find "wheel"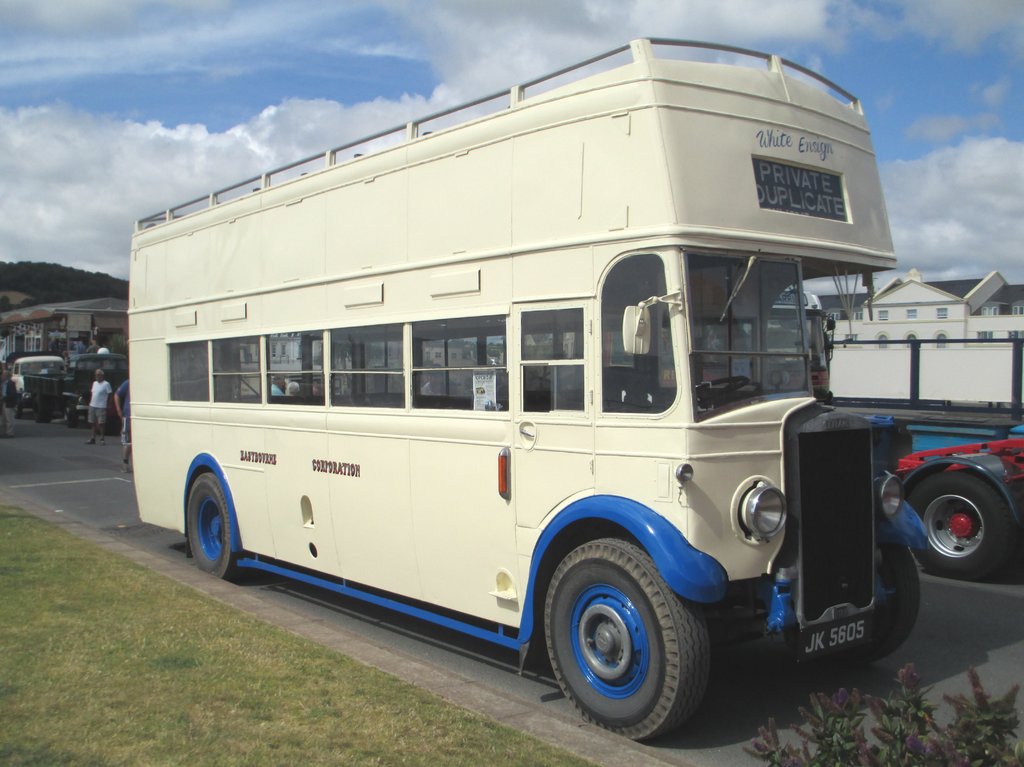
33/392/49/424
